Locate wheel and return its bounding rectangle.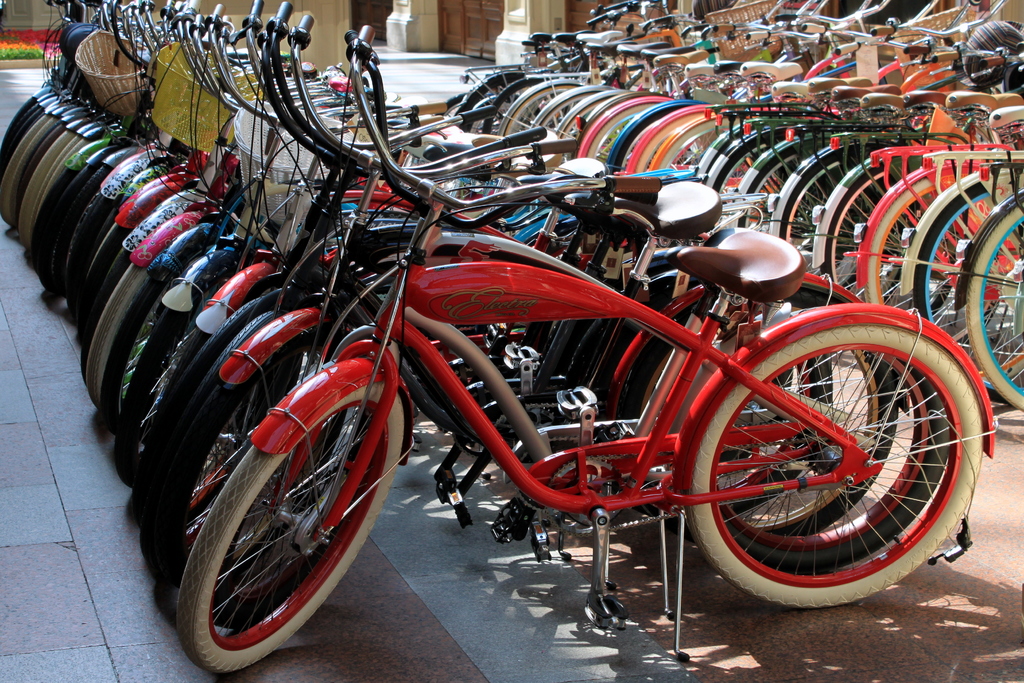
left=706, top=325, right=1004, bottom=601.
